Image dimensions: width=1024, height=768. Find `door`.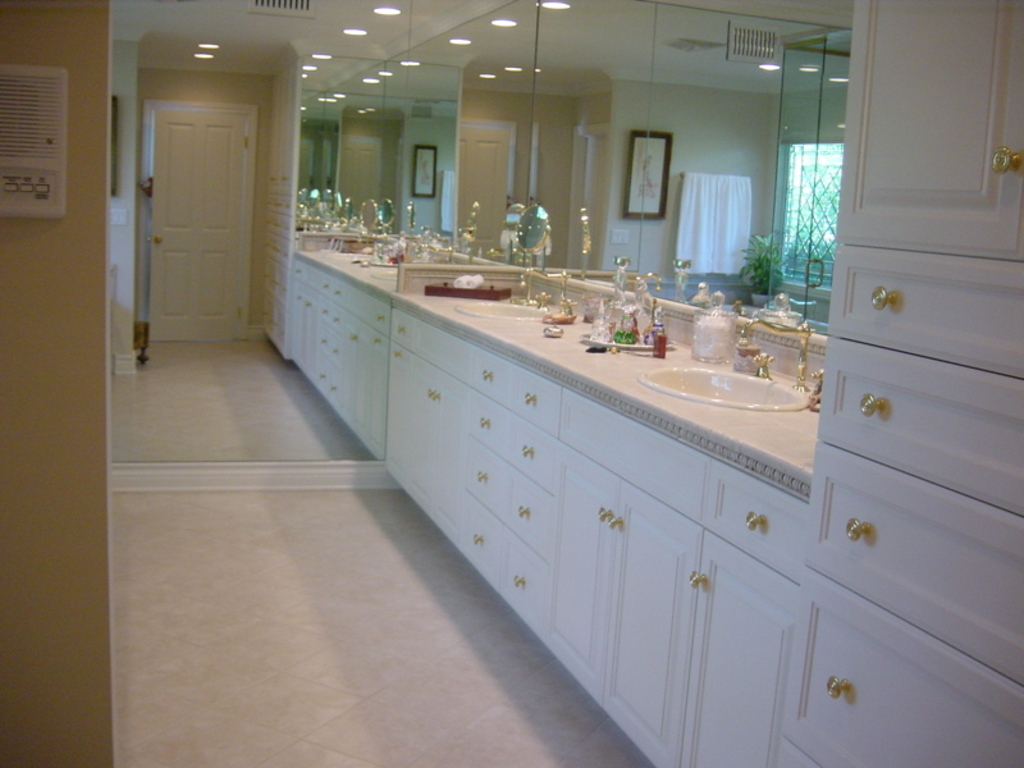
<bbox>148, 102, 262, 347</bbox>.
